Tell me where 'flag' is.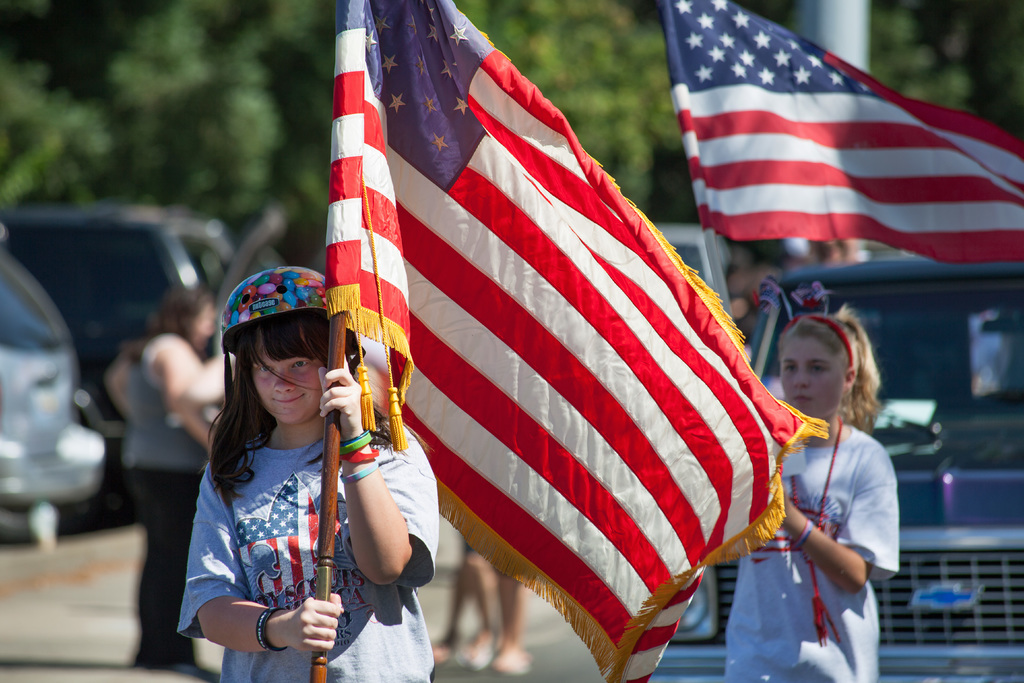
'flag' is at <box>689,0,1023,268</box>.
